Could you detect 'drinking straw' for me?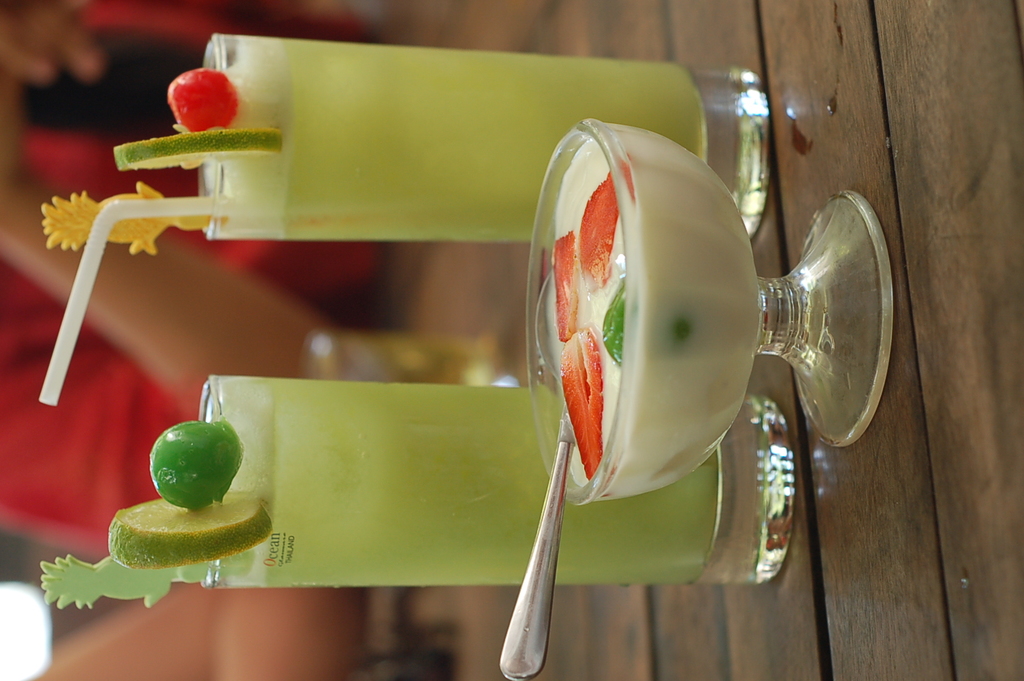
Detection result: bbox=[39, 195, 236, 406].
